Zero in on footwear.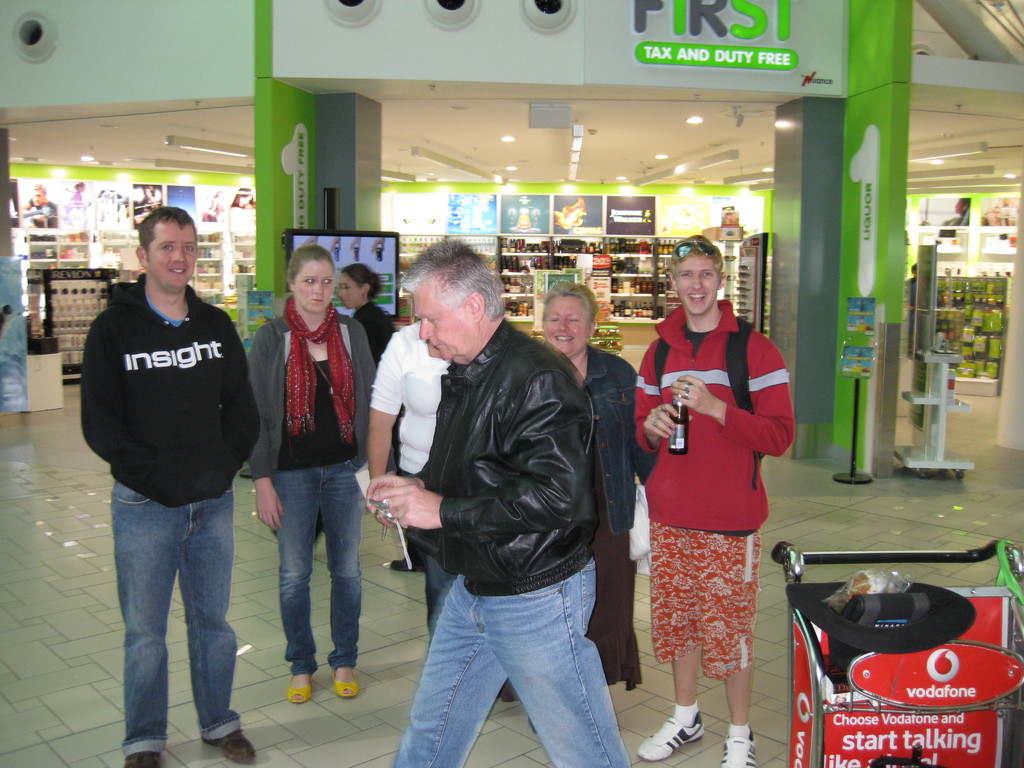
Zeroed in: [718,732,763,767].
